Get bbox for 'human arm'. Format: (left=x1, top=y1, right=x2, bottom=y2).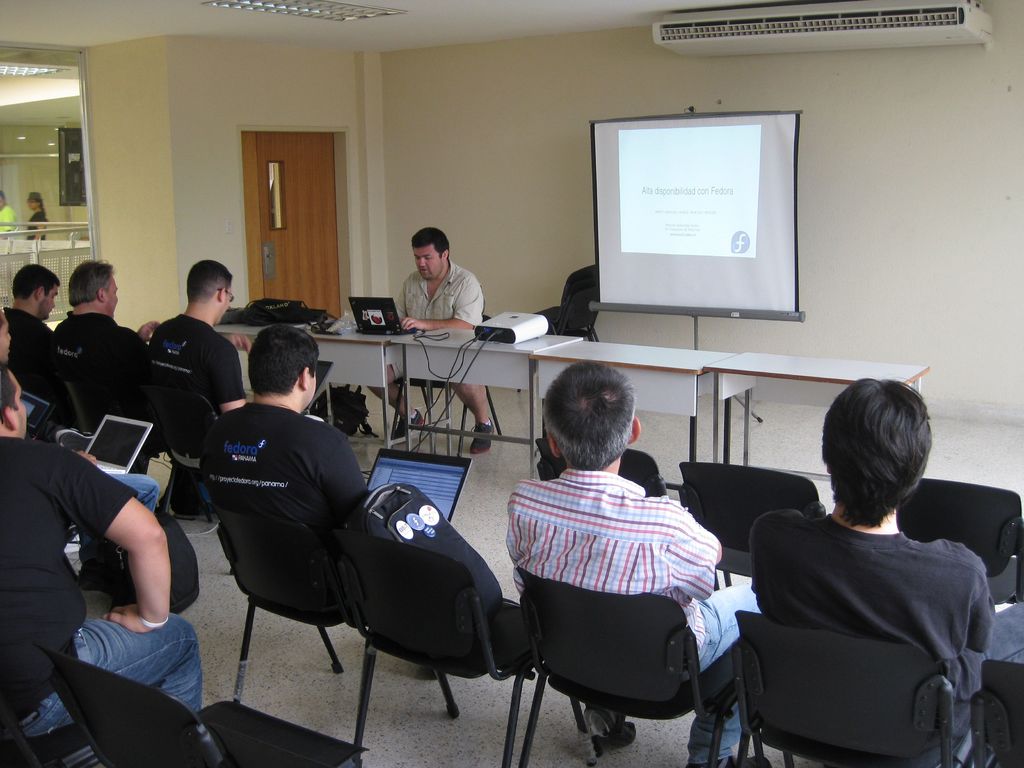
(left=230, top=330, right=255, bottom=351).
